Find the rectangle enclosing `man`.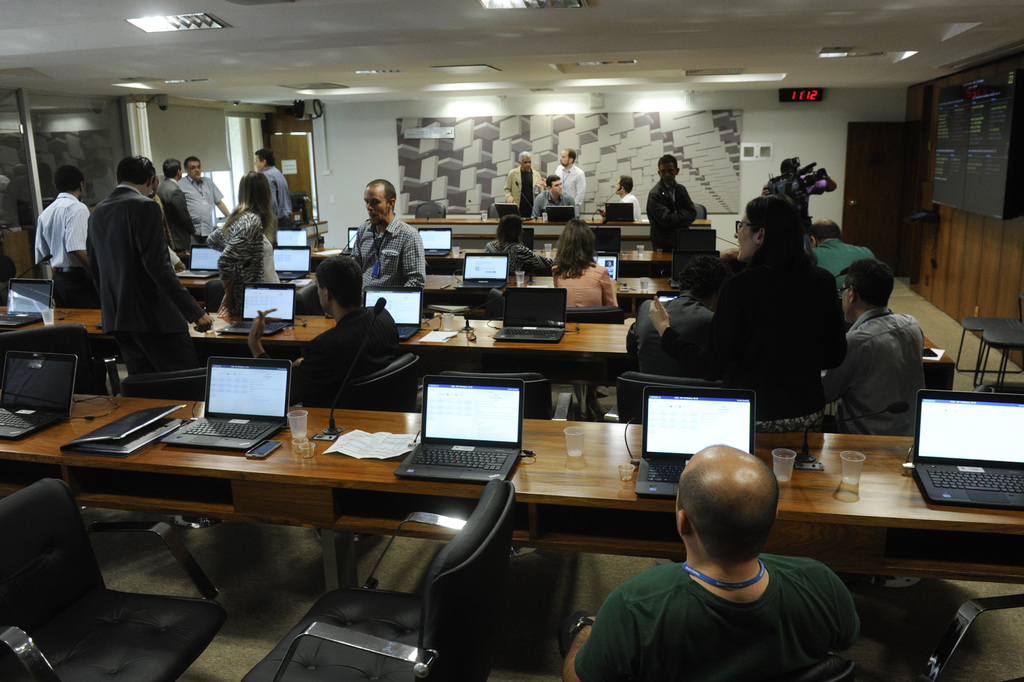
select_region(557, 443, 859, 681).
